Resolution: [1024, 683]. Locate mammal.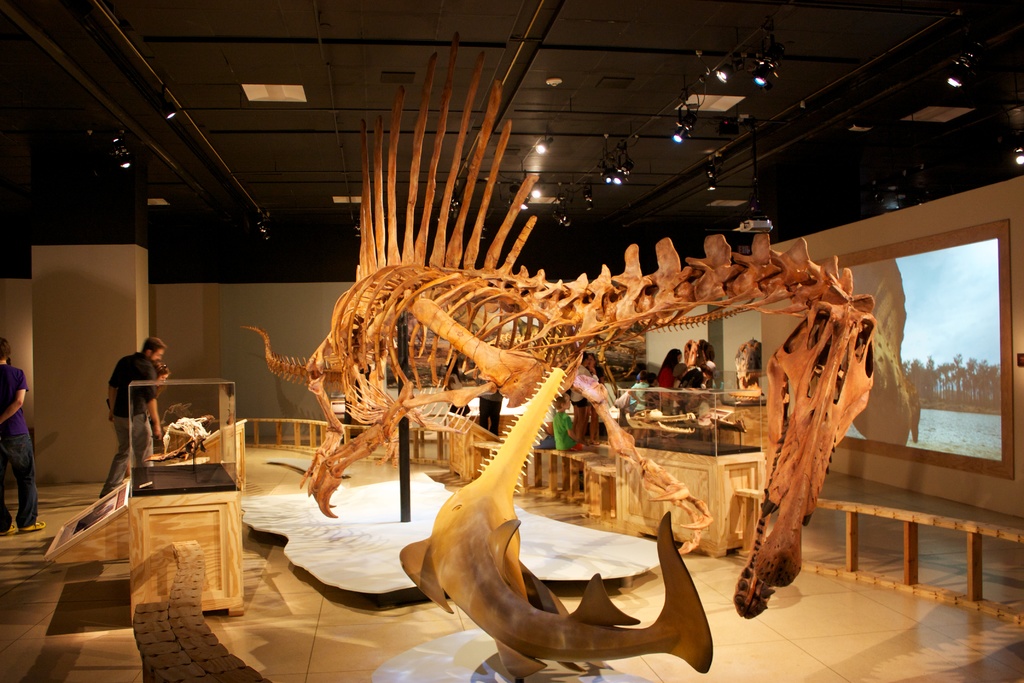
x1=644 y1=374 x2=658 y2=393.
